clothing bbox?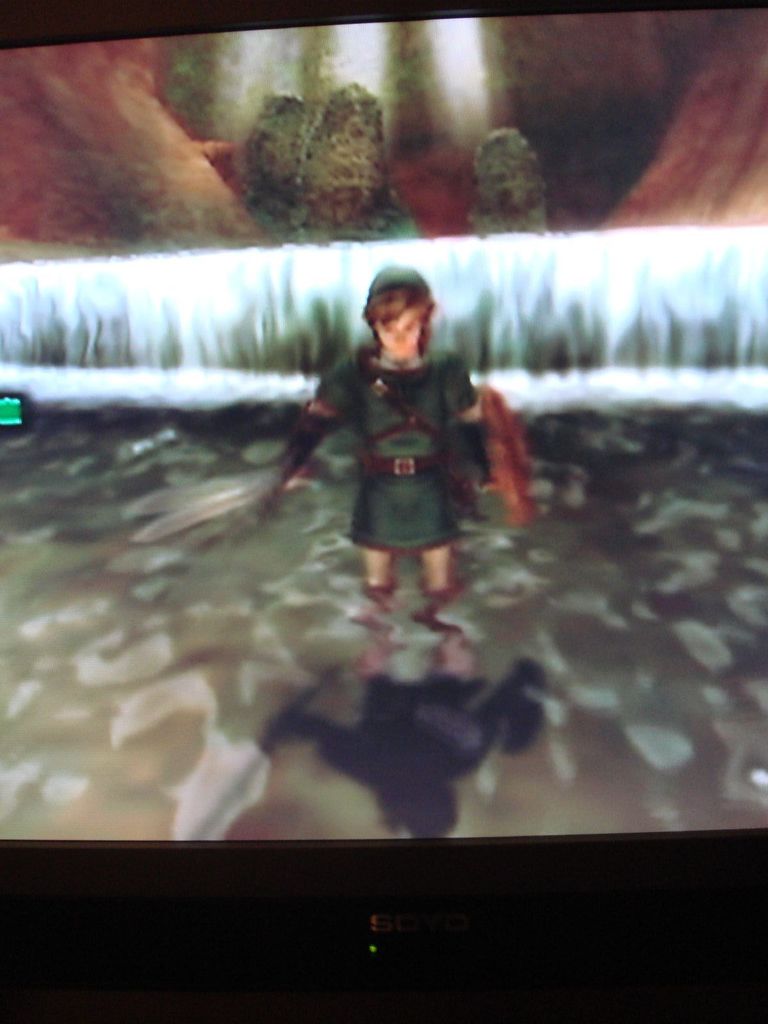
pyautogui.locateOnScreen(281, 324, 490, 563)
